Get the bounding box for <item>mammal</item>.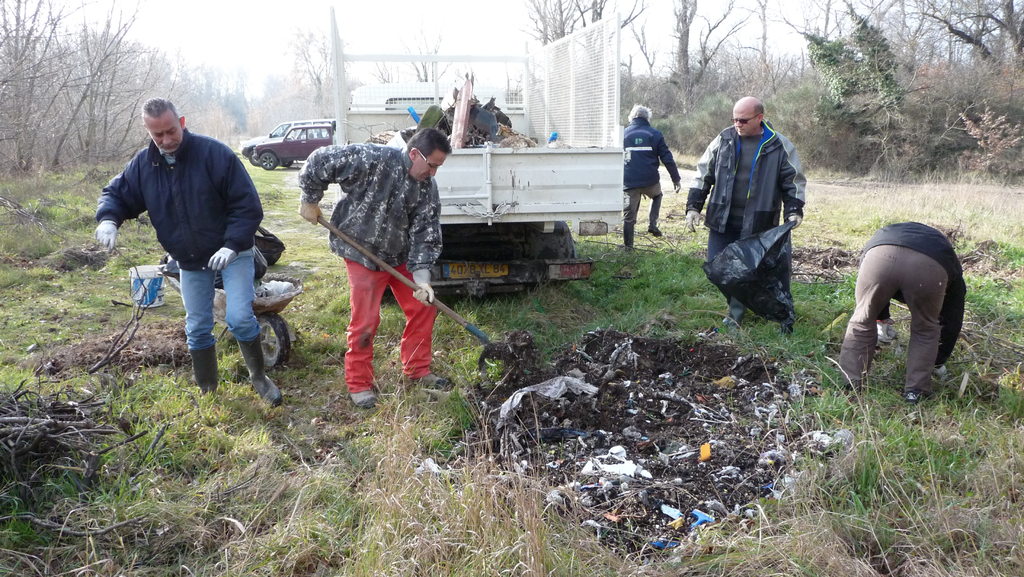
104,85,273,417.
